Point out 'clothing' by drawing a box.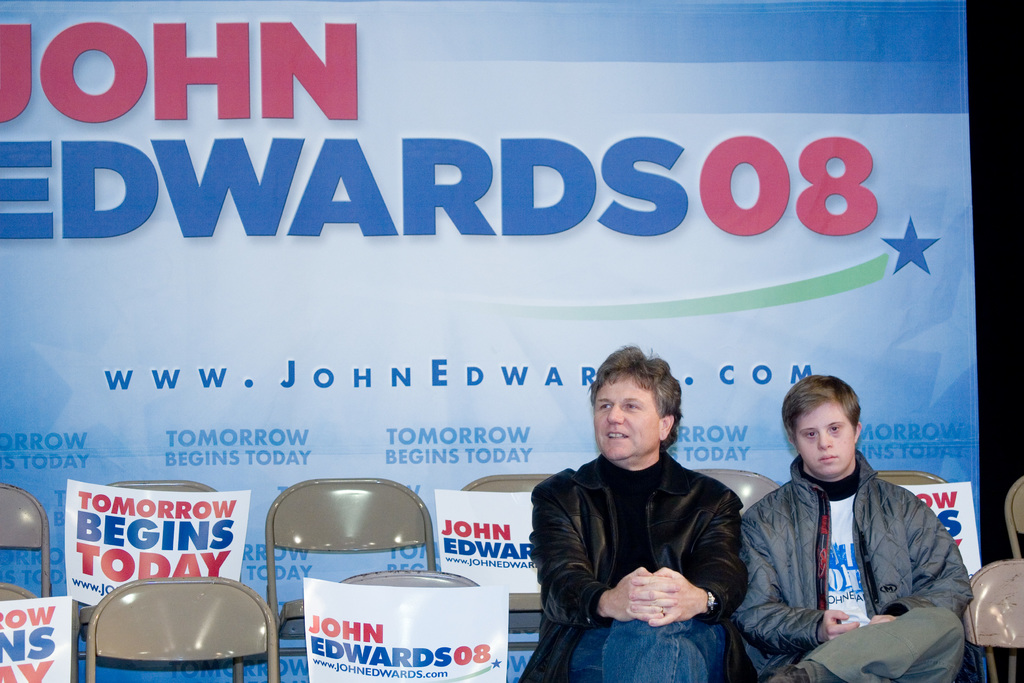
<region>744, 453, 974, 682</region>.
